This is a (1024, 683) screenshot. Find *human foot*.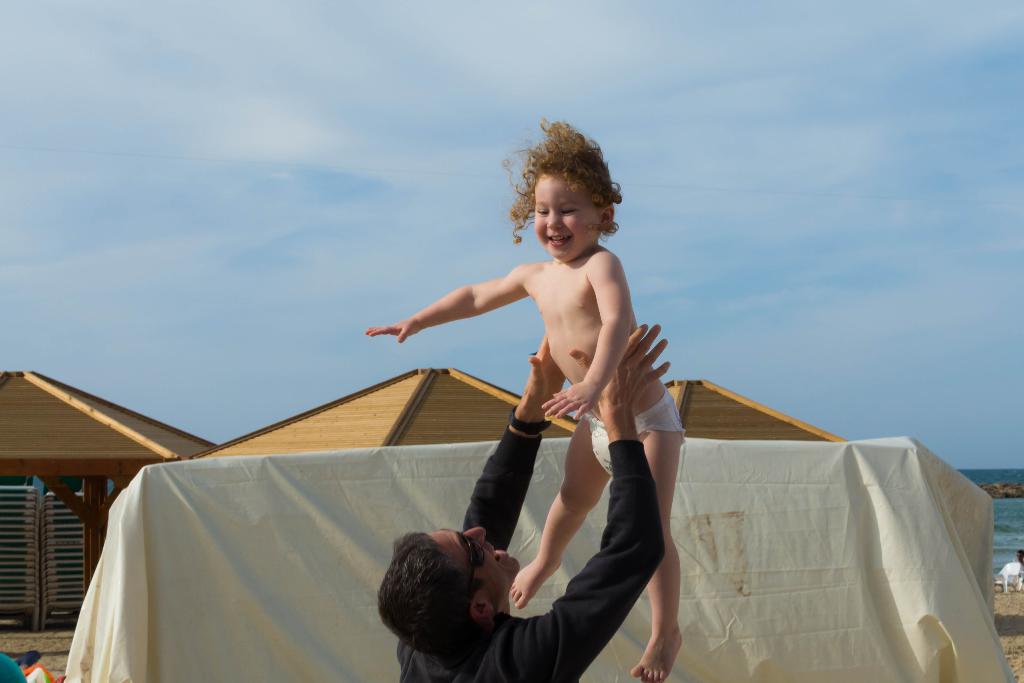
Bounding box: (504, 546, 566, 609).
